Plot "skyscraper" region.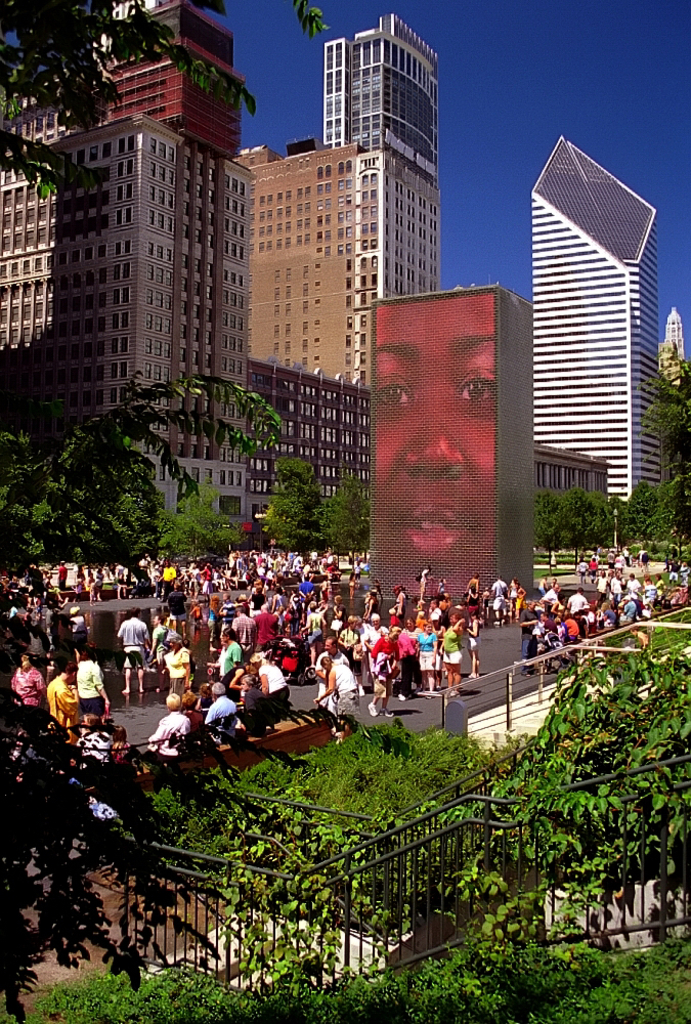
Plotted at BBox(506, 108, 672, 528).
